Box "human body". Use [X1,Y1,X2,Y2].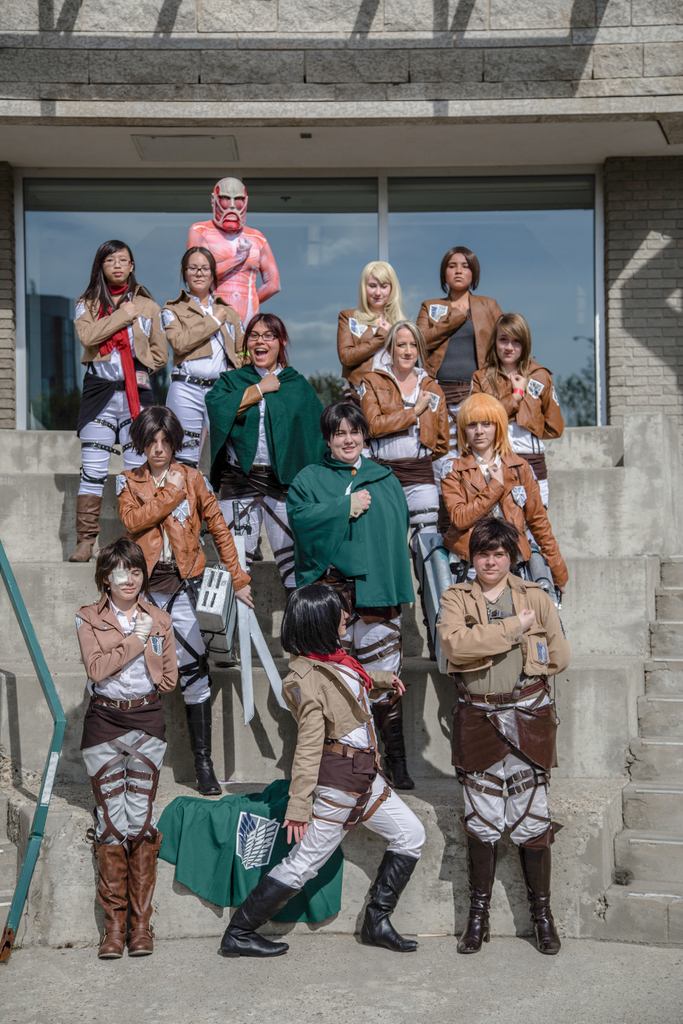
[155,244,242,461].
